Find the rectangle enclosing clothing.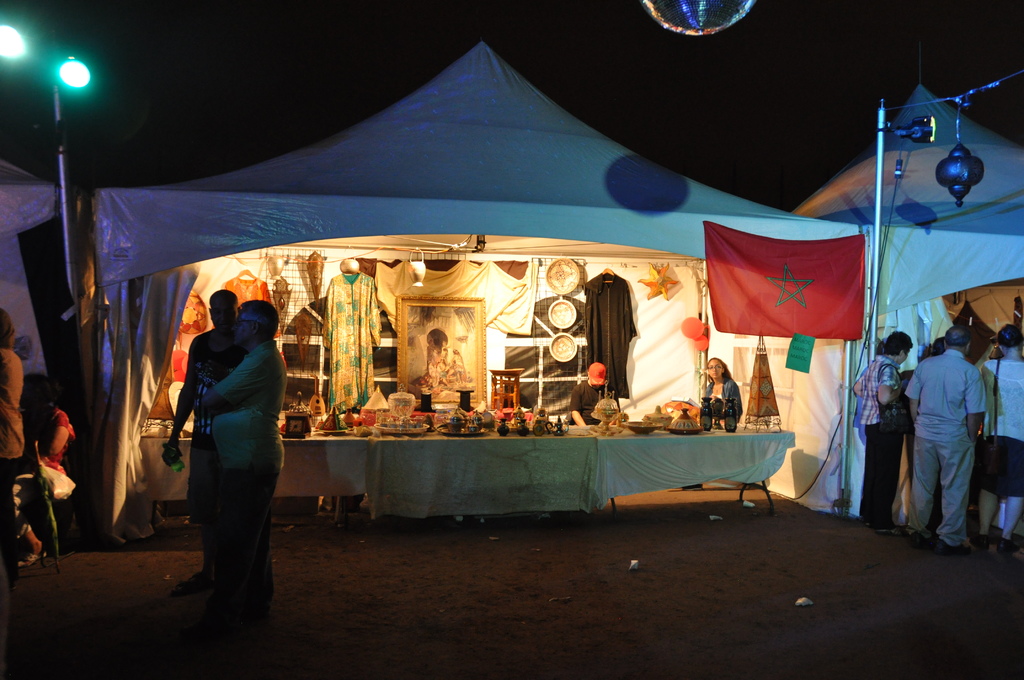
(982, 348, 1023, 496).
